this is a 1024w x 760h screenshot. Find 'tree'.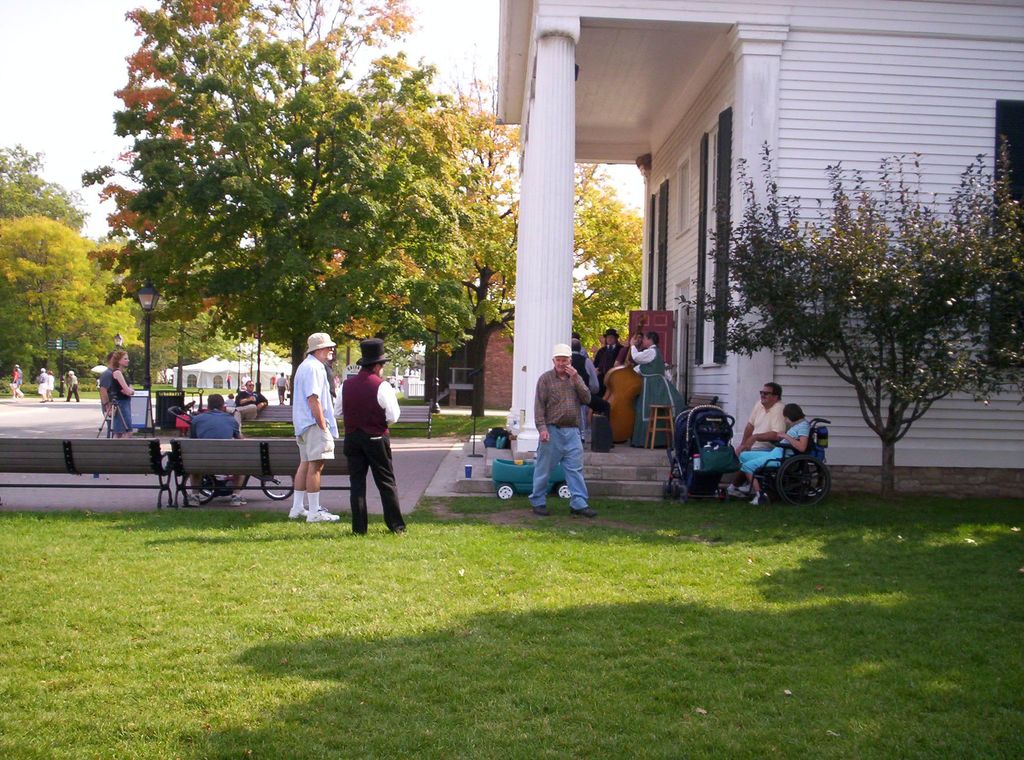
Bounding box: BBox(664, 133, 1023, 496).
